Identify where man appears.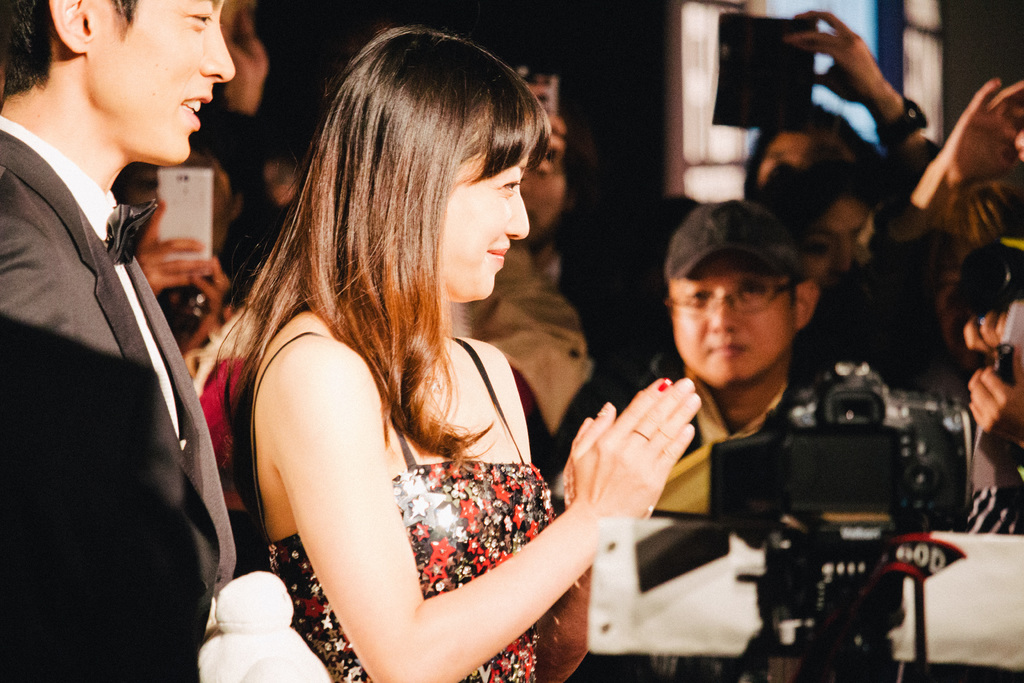
Appears at 0:0:242:682.
